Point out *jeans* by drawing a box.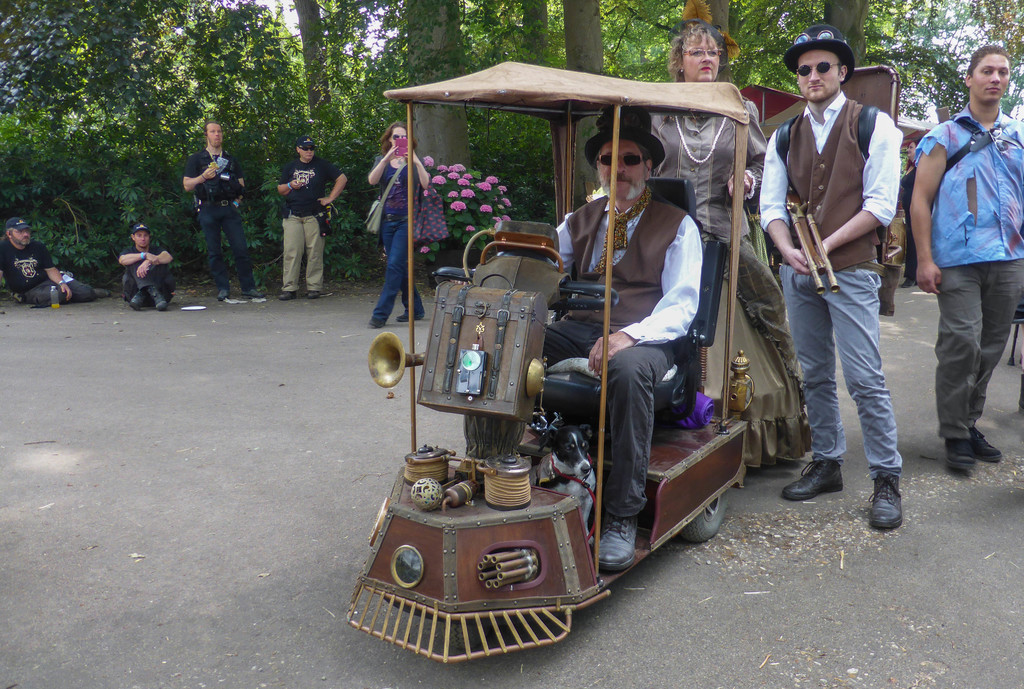
374, 221, 424, 321.
